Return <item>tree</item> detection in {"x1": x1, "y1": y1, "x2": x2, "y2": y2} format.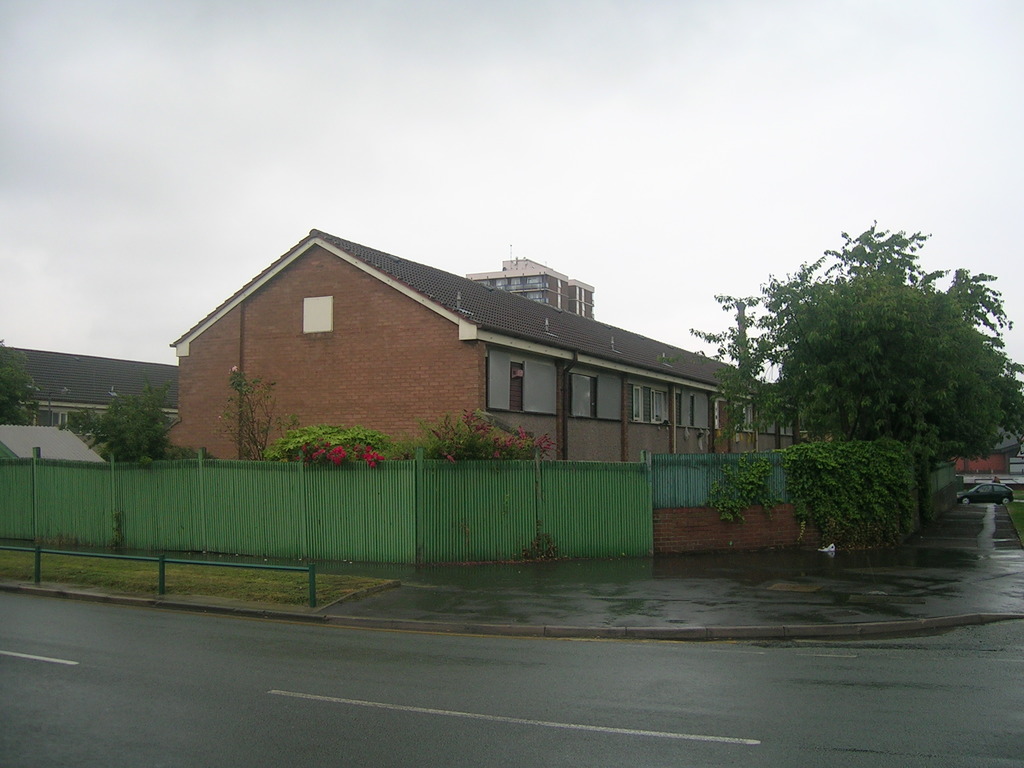
{"x1": 222, "y1": 369, "x2": 298, "y2": 460}.
